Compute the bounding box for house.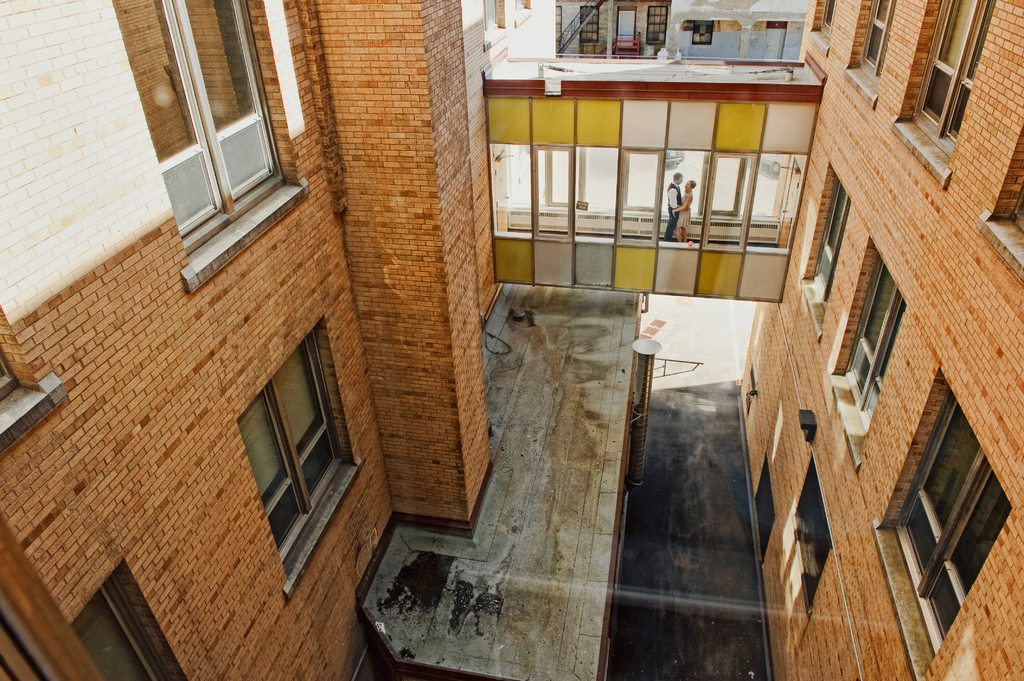
x1=495, y1=45, x2=810, y2=316.
